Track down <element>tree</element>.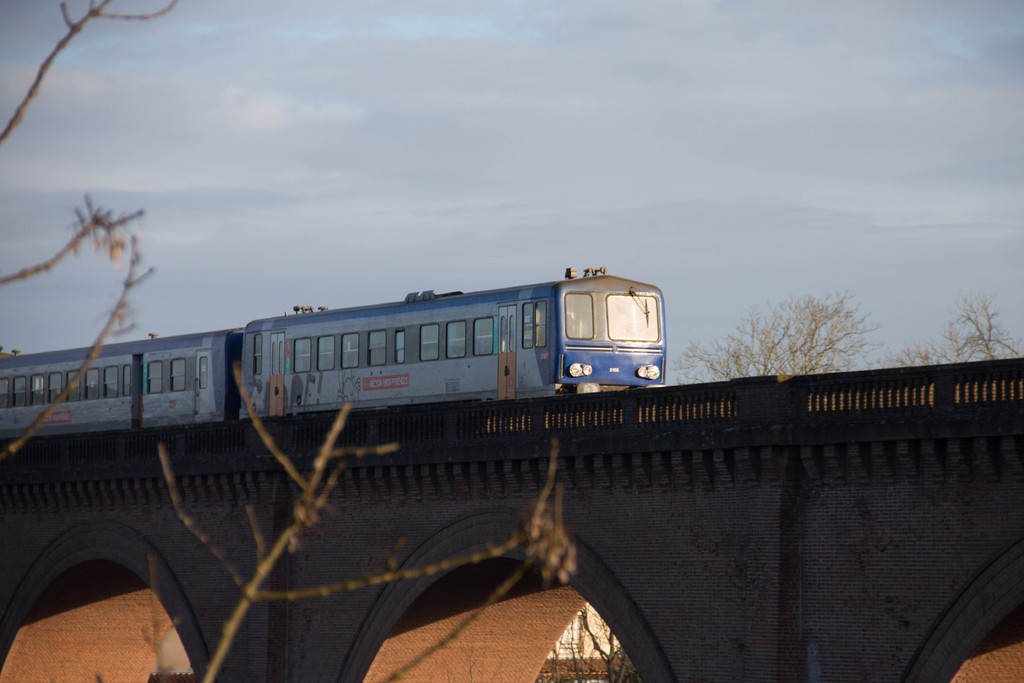
Tracked to rect(879, 280, 1020, 373).
